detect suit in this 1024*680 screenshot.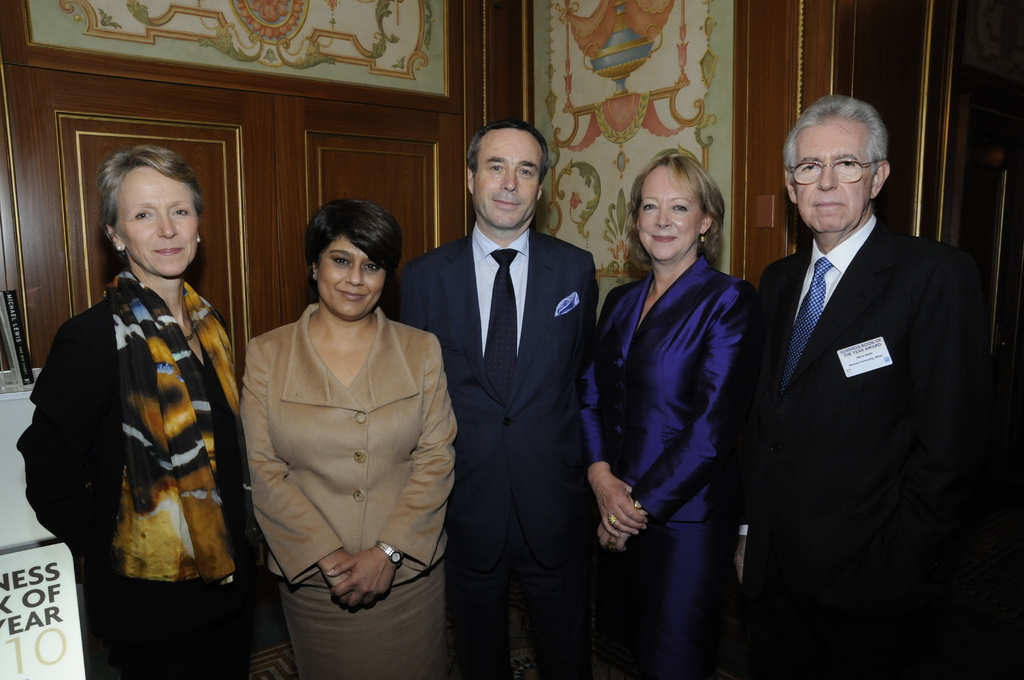
Detection: {"left": 730, "top": 205, "right": 984, "bottom": 679}.
